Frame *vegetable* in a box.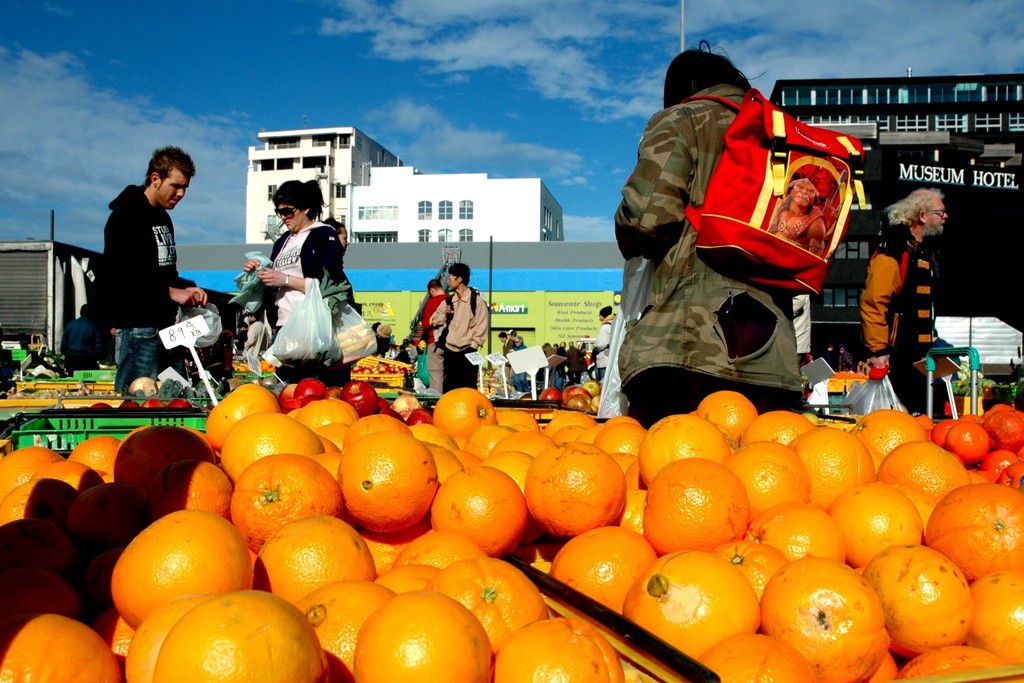
detection(769, 559, 890, 666).
